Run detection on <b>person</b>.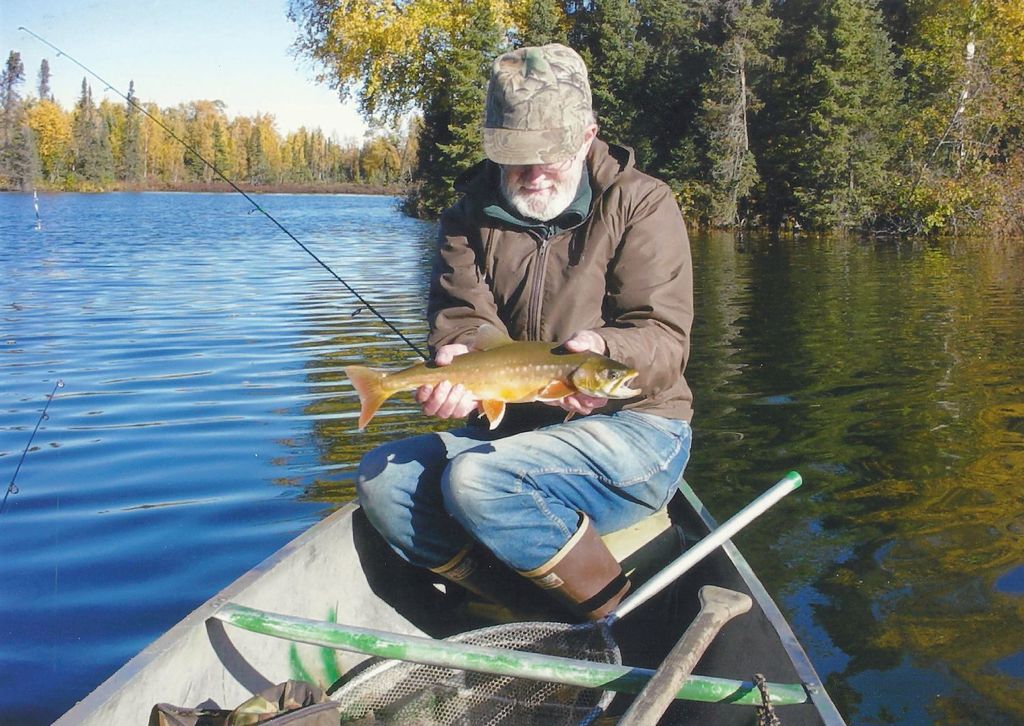
Result: (left=356, top=41, right=692, bottom=624).
